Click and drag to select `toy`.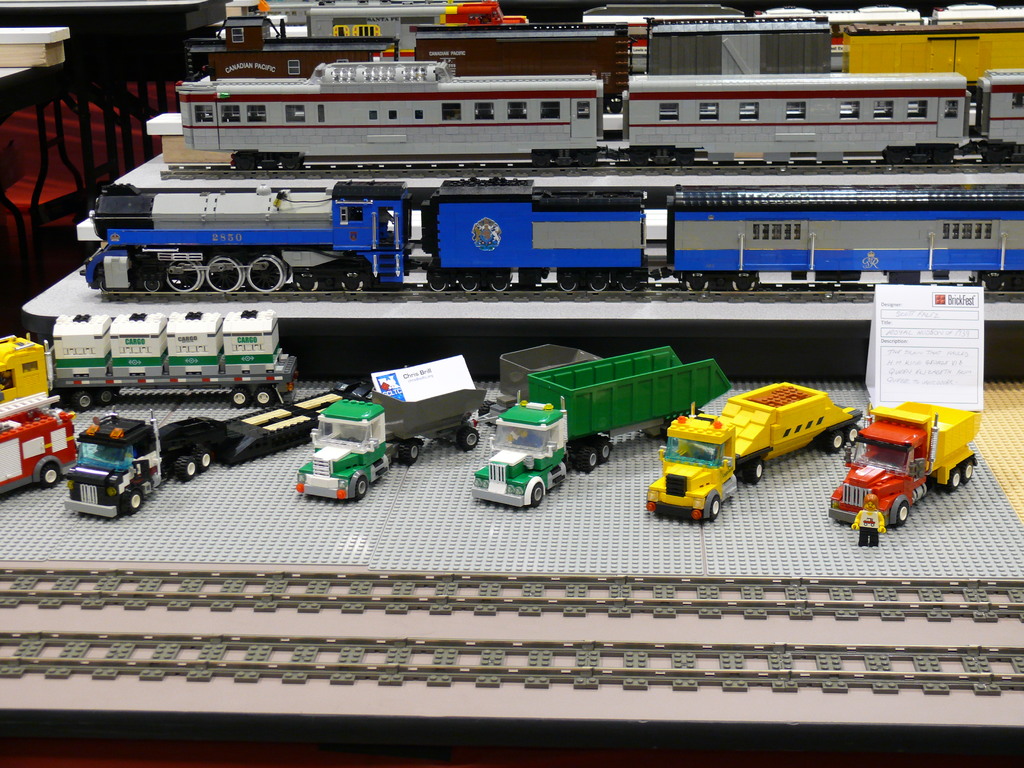
Selection: x1=0 y1=410 x2=77 y2=489.
